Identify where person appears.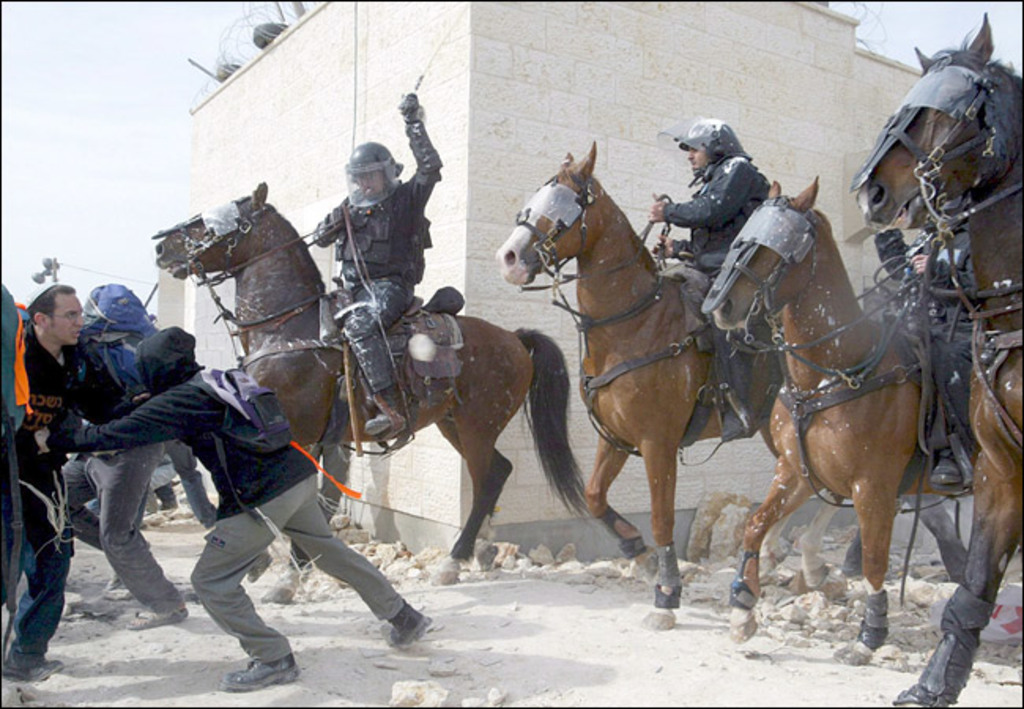
Appears at 652/115/788/433.
